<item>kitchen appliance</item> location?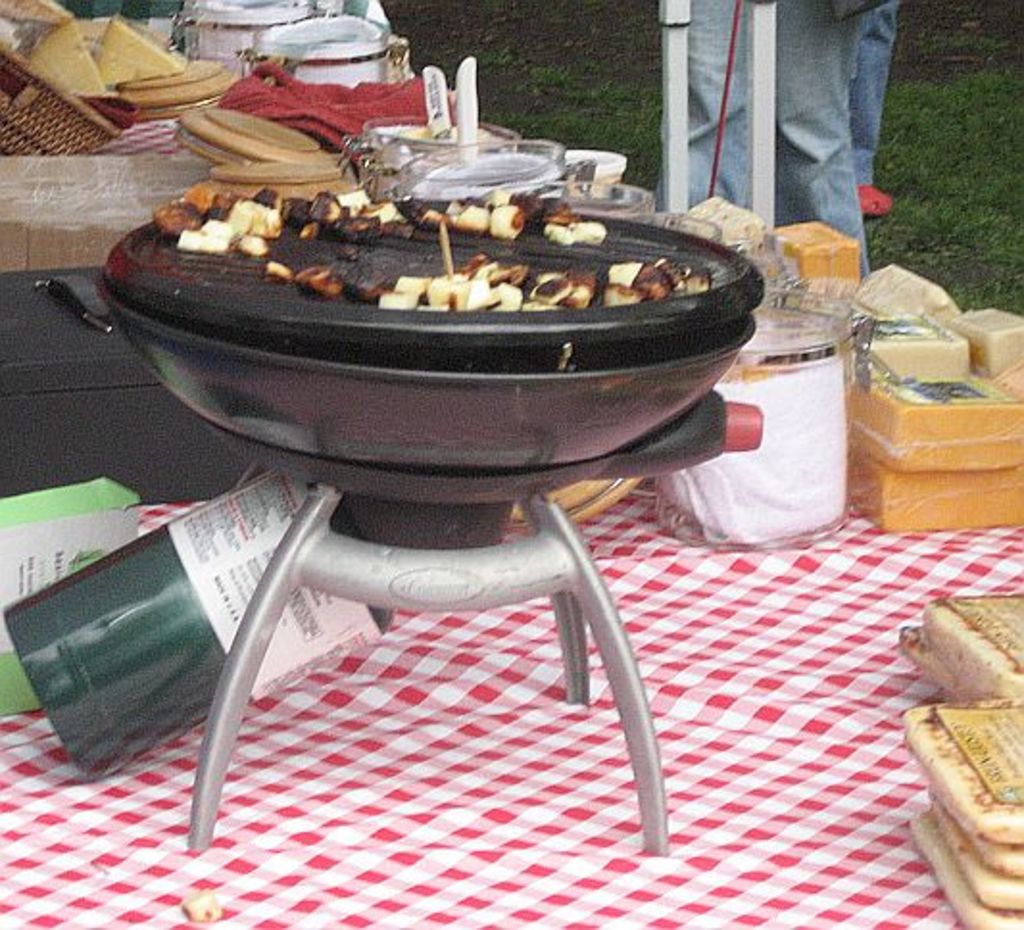
[x1=647, y1=286, x2=861, y2=557]
